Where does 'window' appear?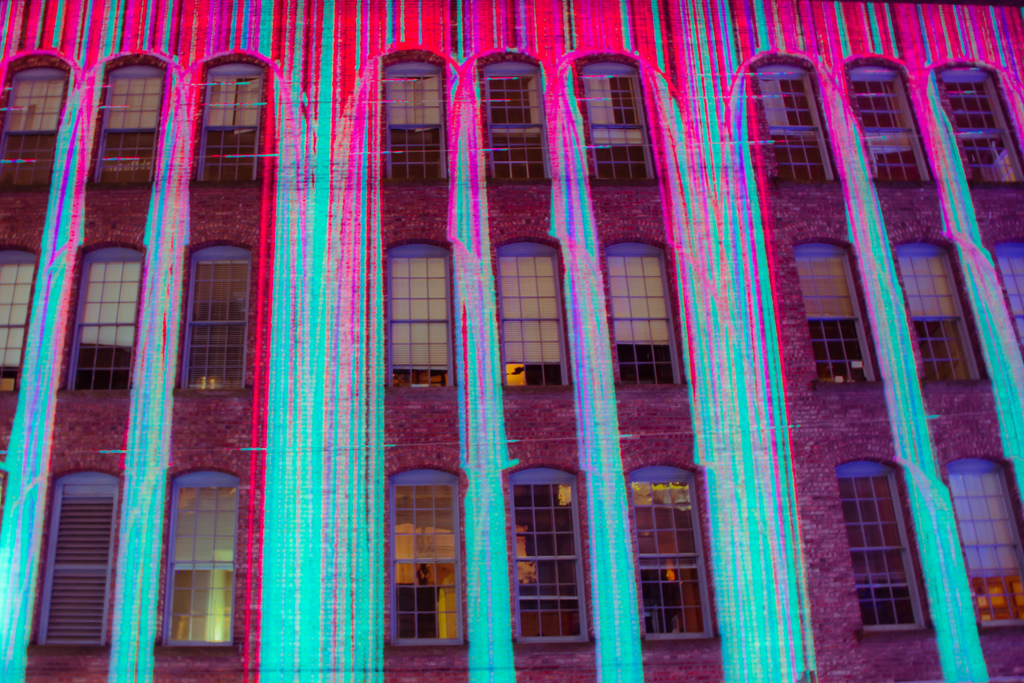
Appears at rect(476, 55, 550, 181).
